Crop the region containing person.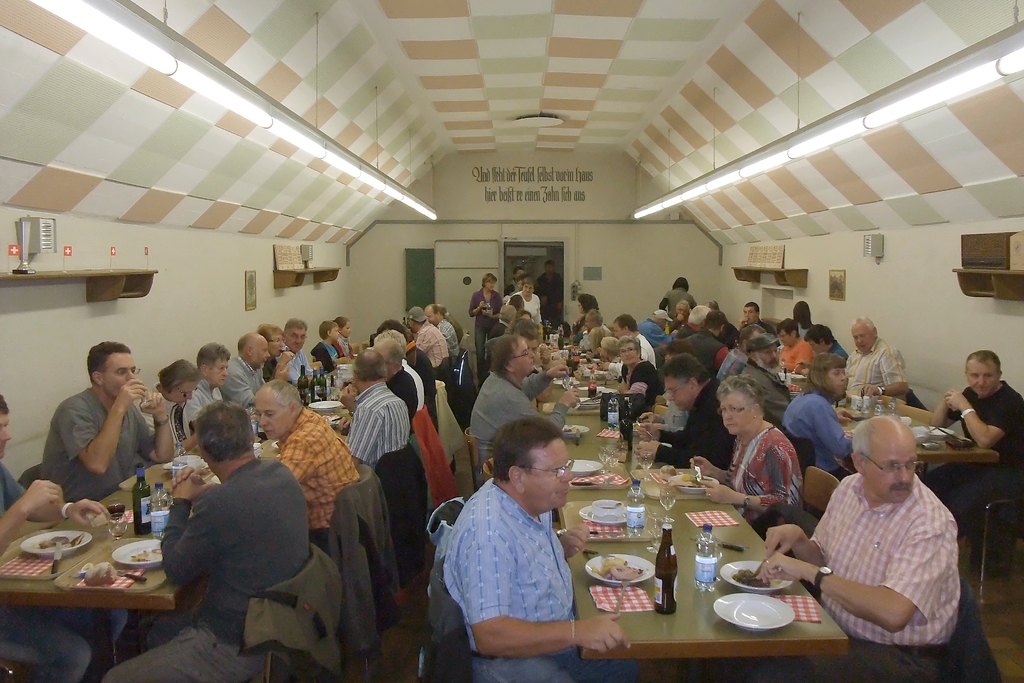
Crop region: bbox(776, 317, 814, 370).
